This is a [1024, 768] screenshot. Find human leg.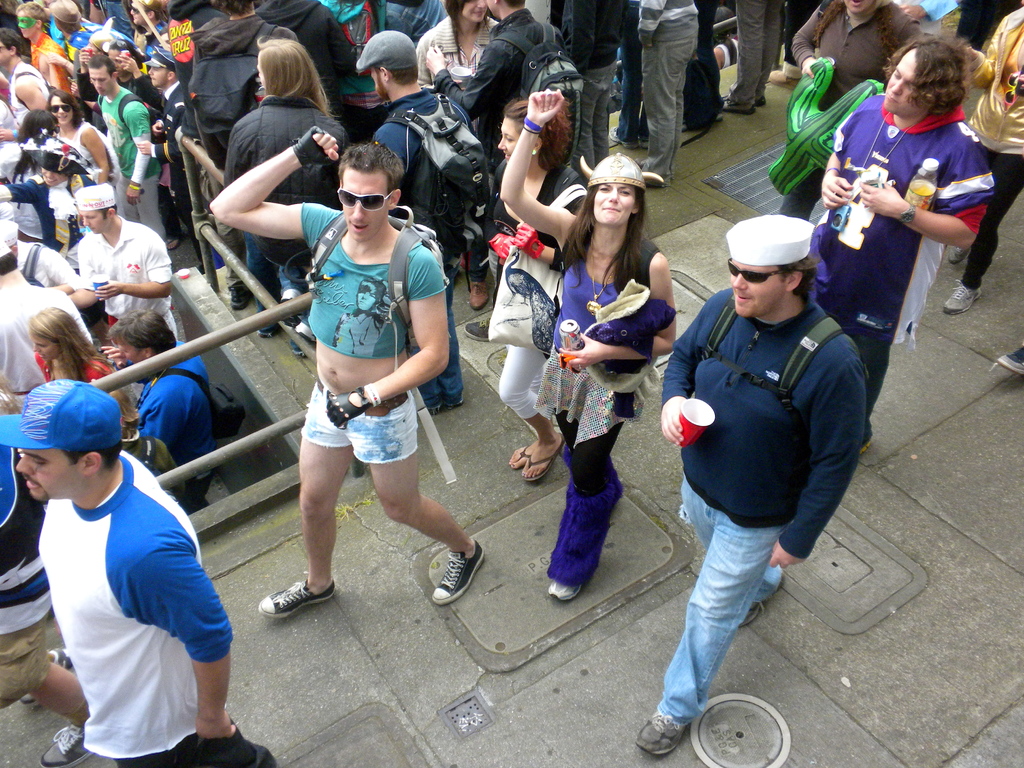
Bounding box: 277/267/309/358.
